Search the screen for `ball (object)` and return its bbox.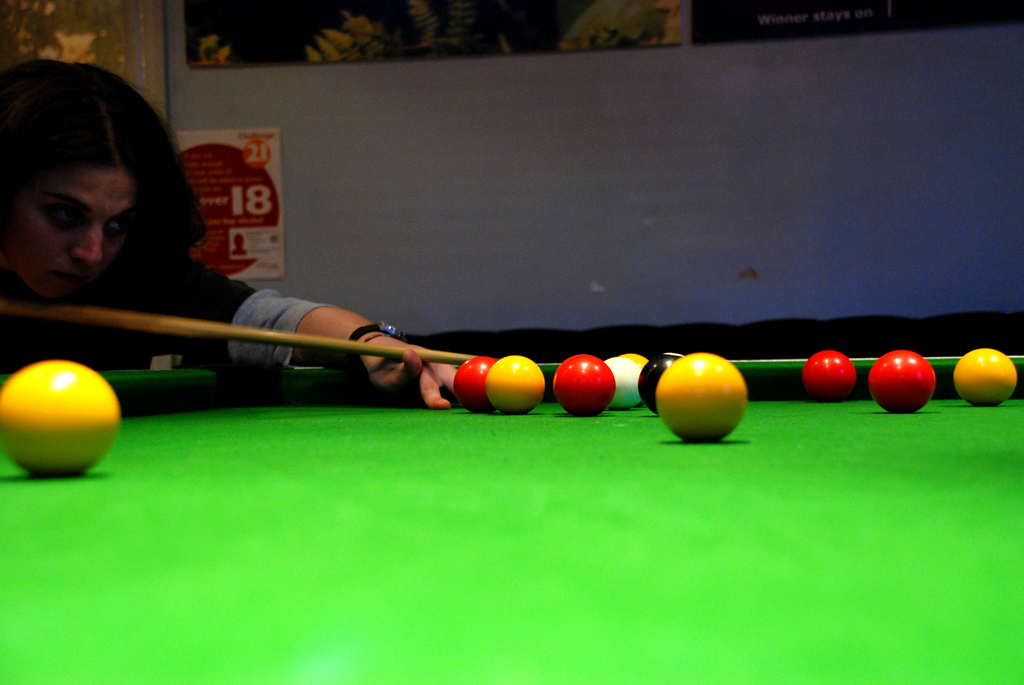
Found: {"x1": 557, "y1": 354, "x2": 617, "y2": 414}.
